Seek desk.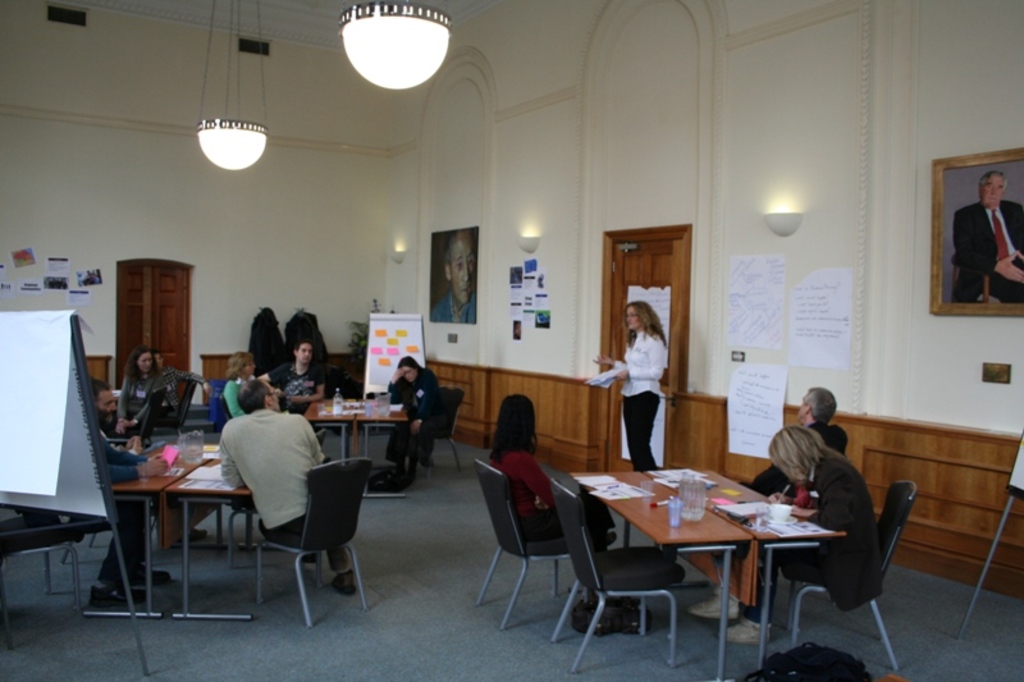
<box>567,467,850,681</box>.
